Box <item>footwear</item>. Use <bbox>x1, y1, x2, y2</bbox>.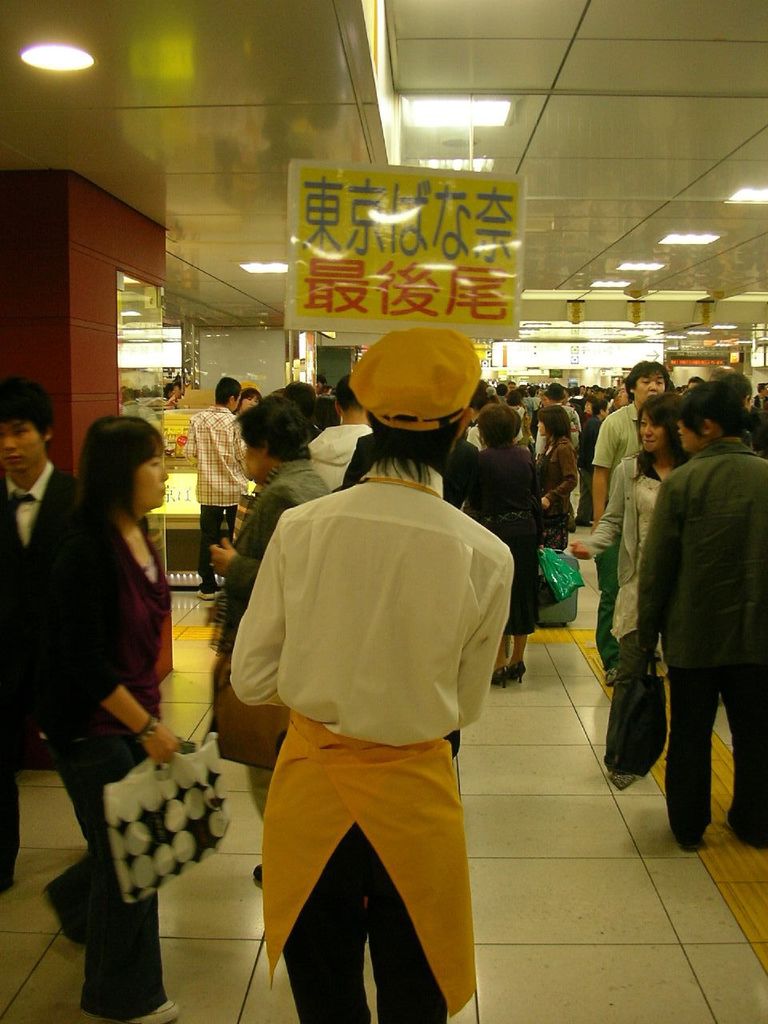
<bbox>494, 659, 525, 684</bbox>.
